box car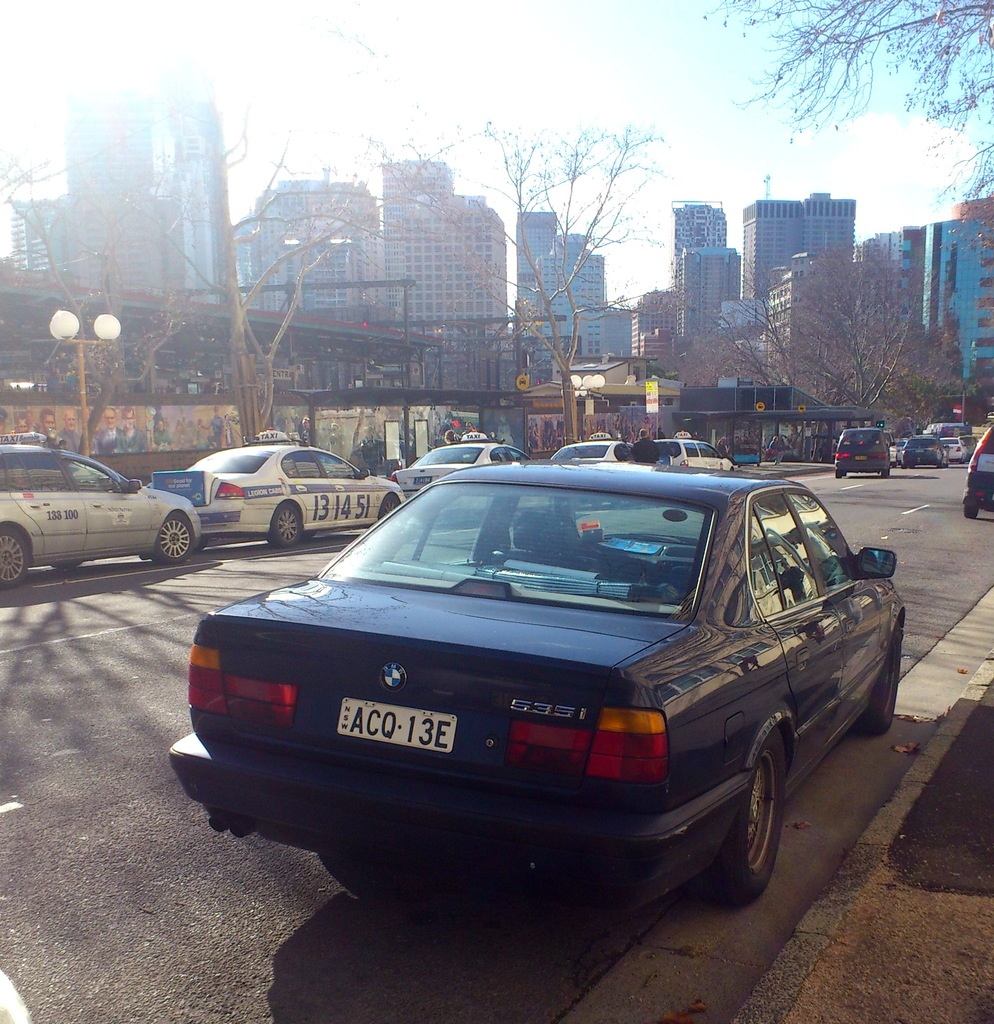
<box>162,454,927,901</box>
